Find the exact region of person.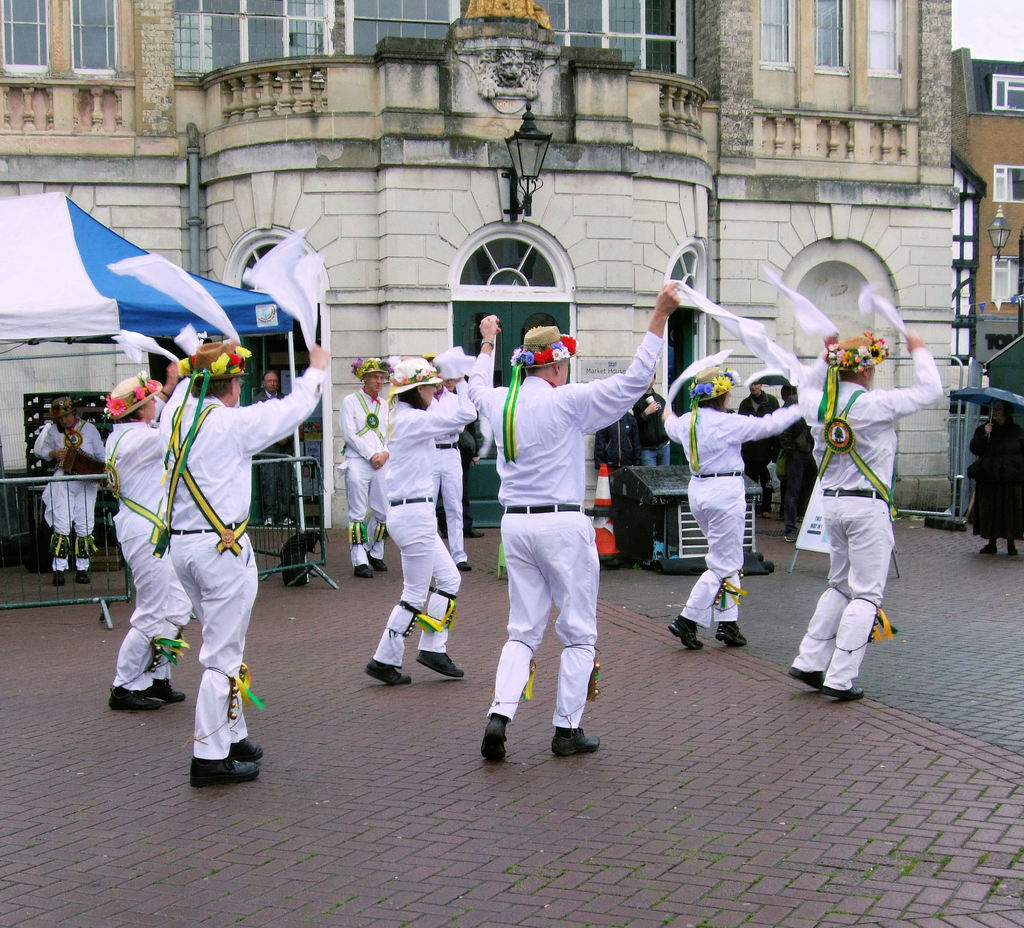
Exact region: BBox(248, 369, 296, 527).
